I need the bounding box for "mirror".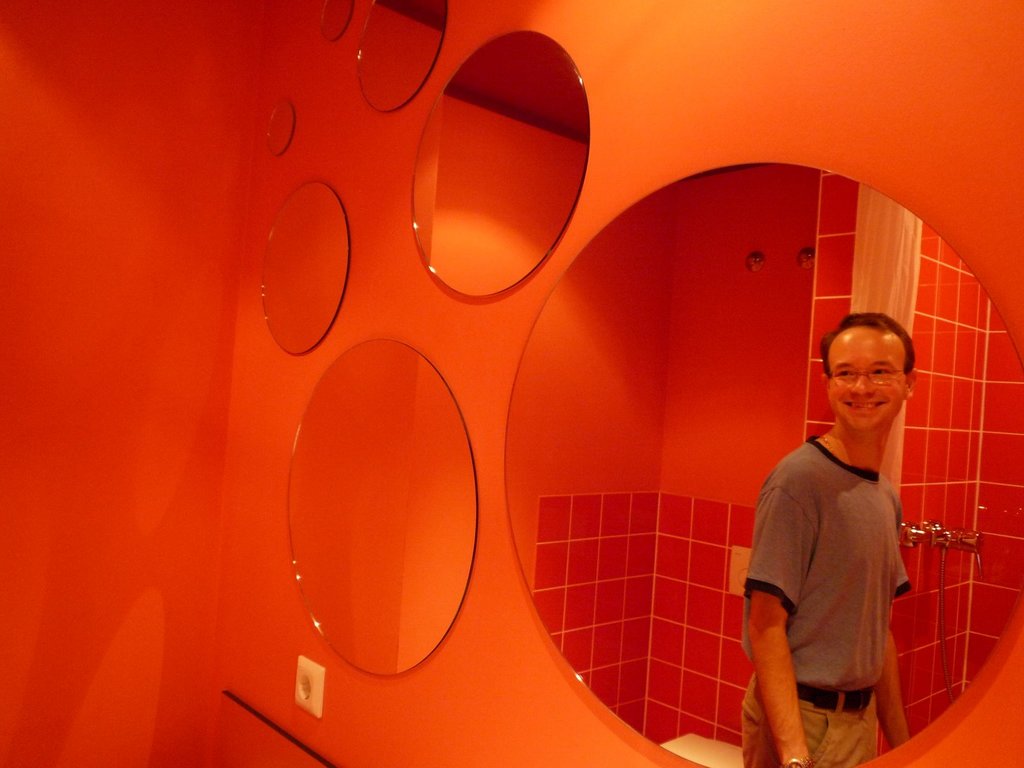
Here it is: (287,338,478,679).
